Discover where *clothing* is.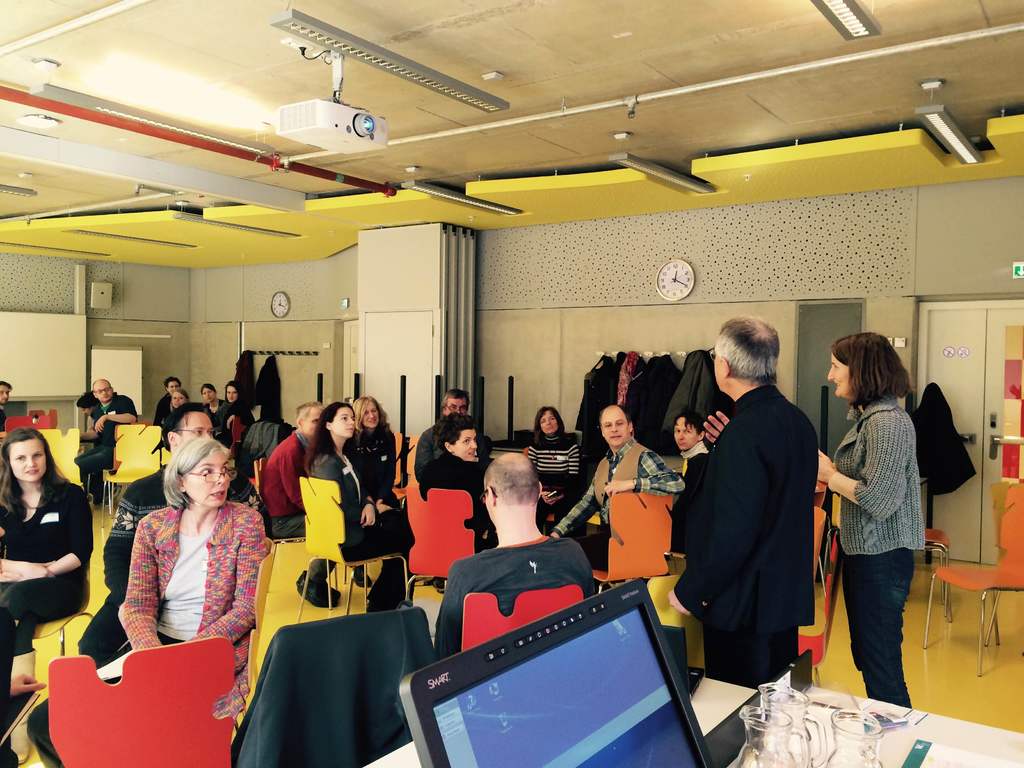
Discovered at box(566, 355, 622, 463).
